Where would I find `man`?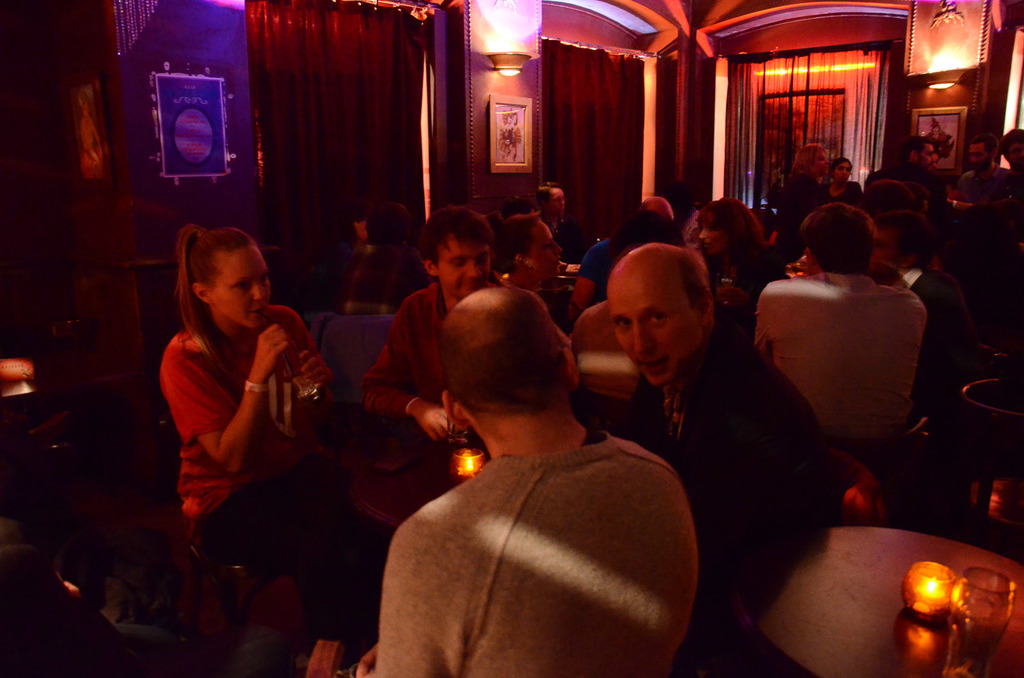
At {"x1": 356, "y1": 202, "x2": 566, "y2": 439}.
